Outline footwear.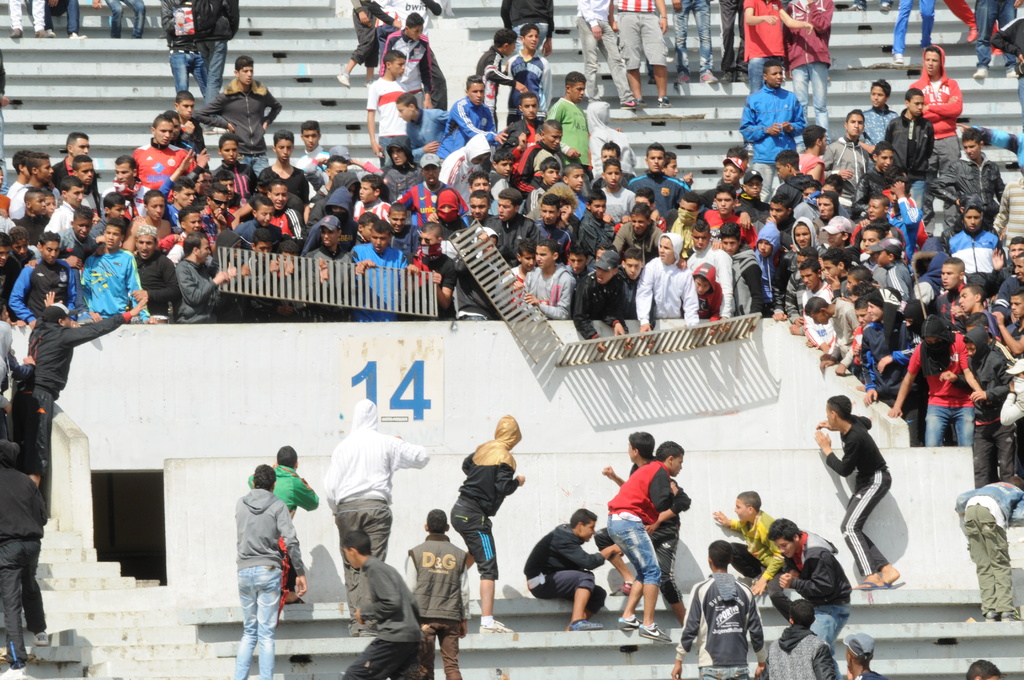
Outline: [x1=622, y1=97, x2=646, y2=107].
